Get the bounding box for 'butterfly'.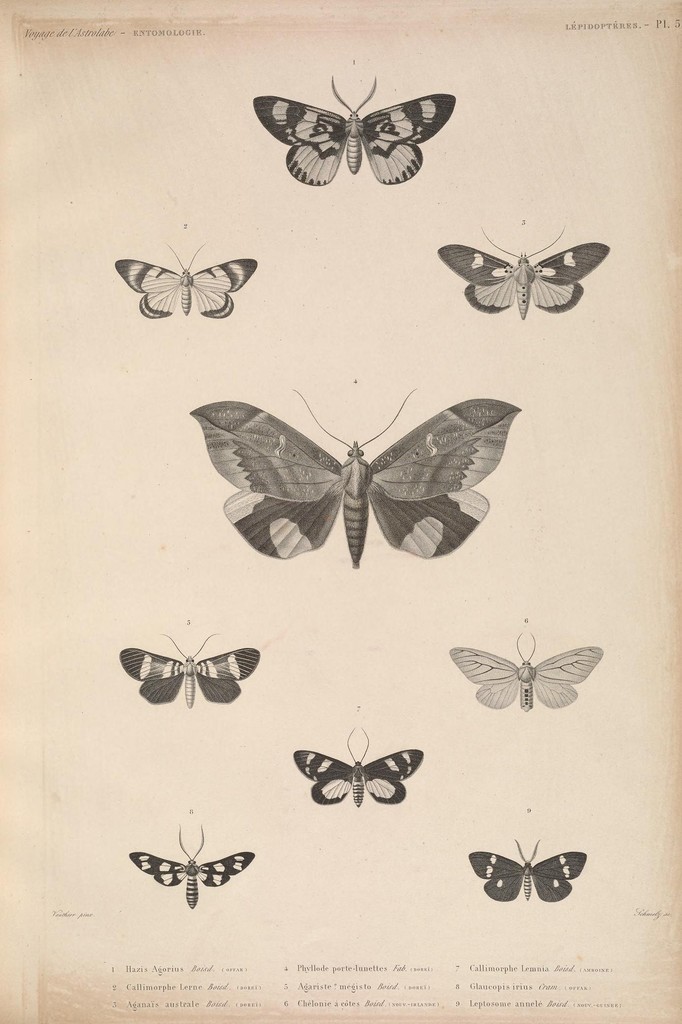
crop(462, 851, 589, 903).
